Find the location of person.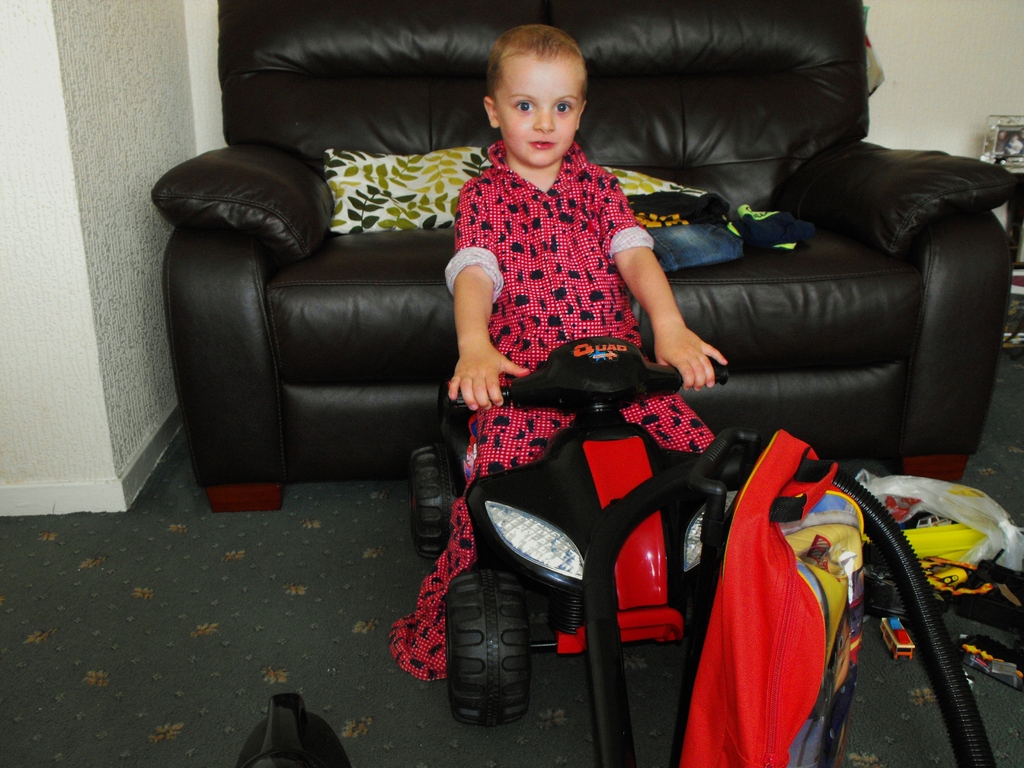
Location: 392,23,726,690.
